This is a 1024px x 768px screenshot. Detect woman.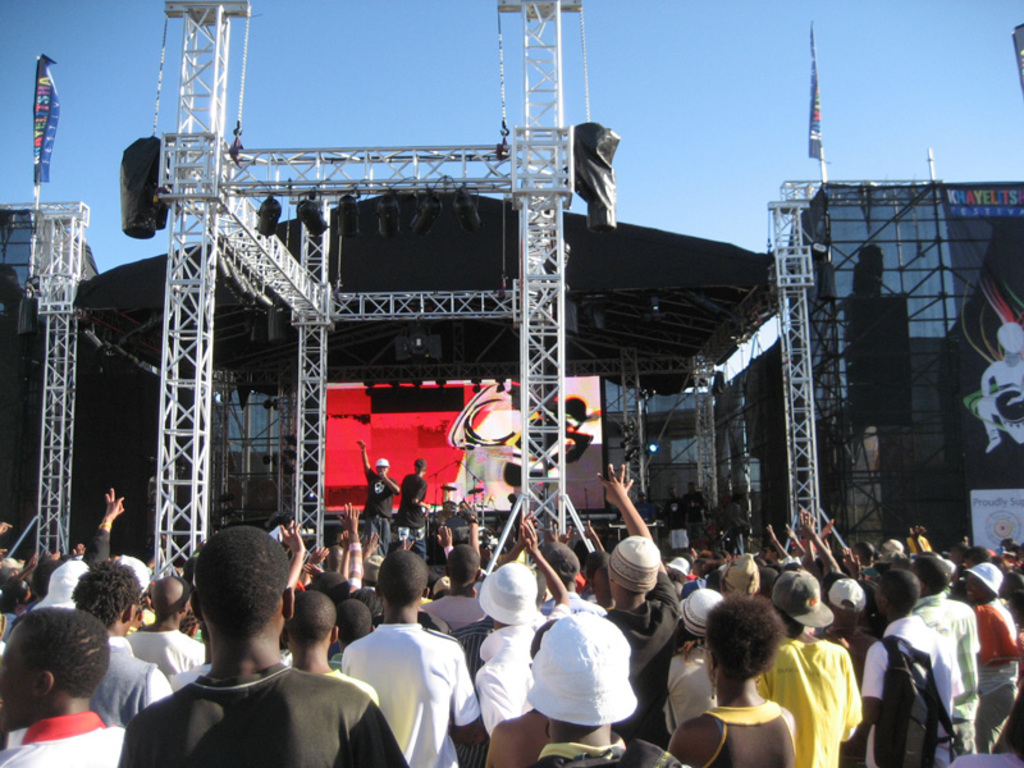
x1=668, y1=594, x2=792, y2=767.
